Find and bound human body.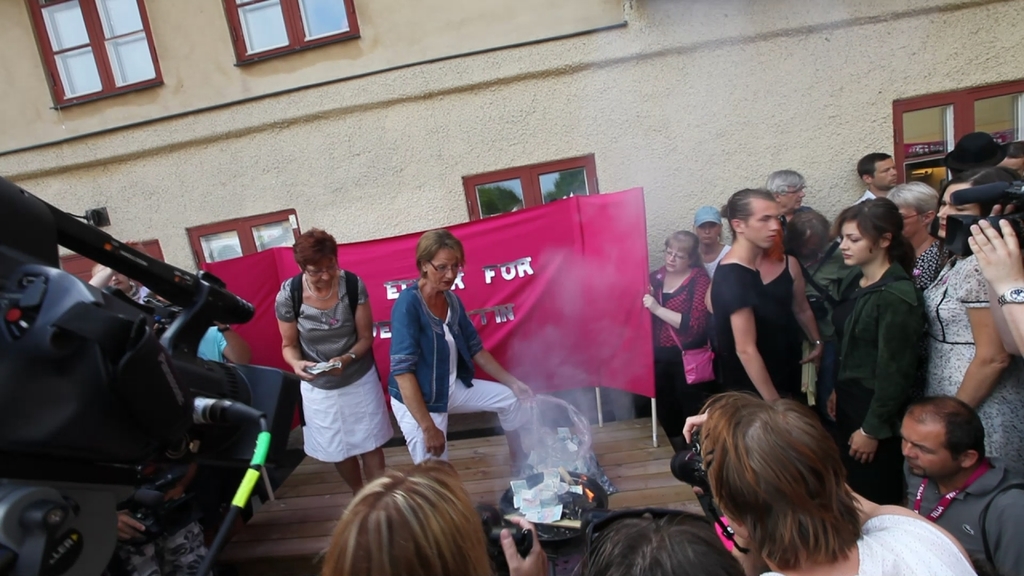
Bound: <box>269,272,395,494</box>.
